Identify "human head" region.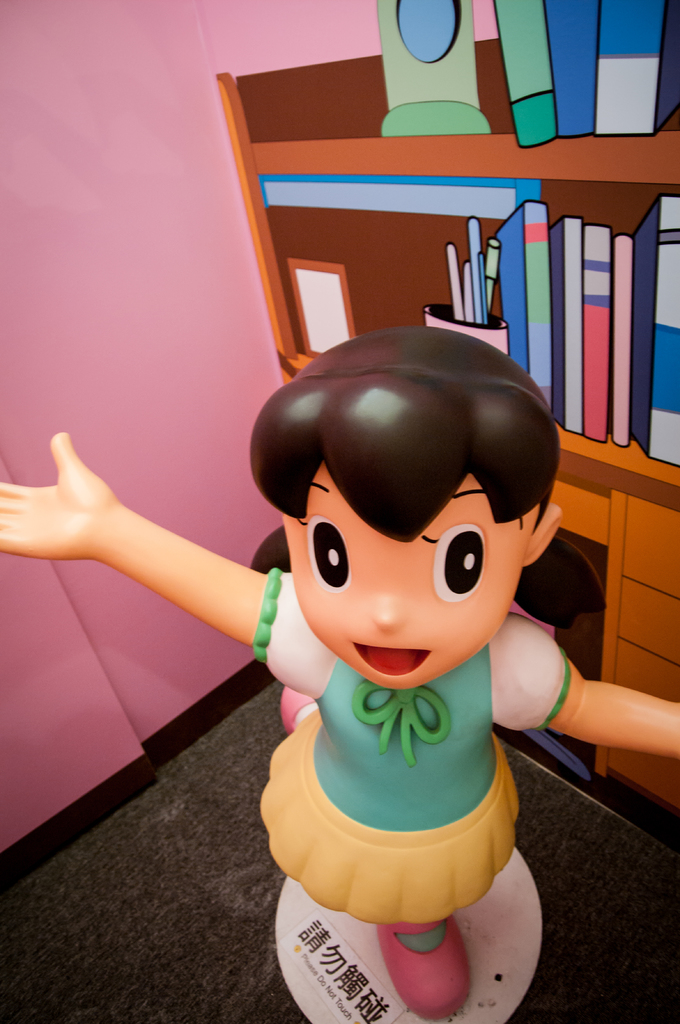
Region: <box>282,399,544,678</box>.
